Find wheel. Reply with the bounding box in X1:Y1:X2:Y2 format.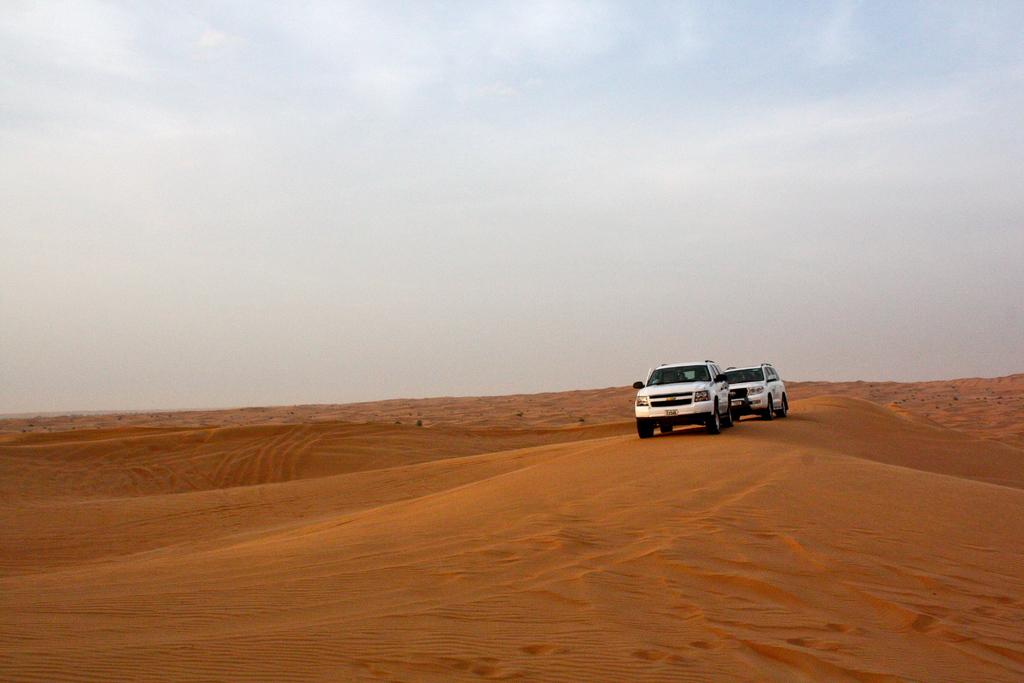
705:406:717:432.
